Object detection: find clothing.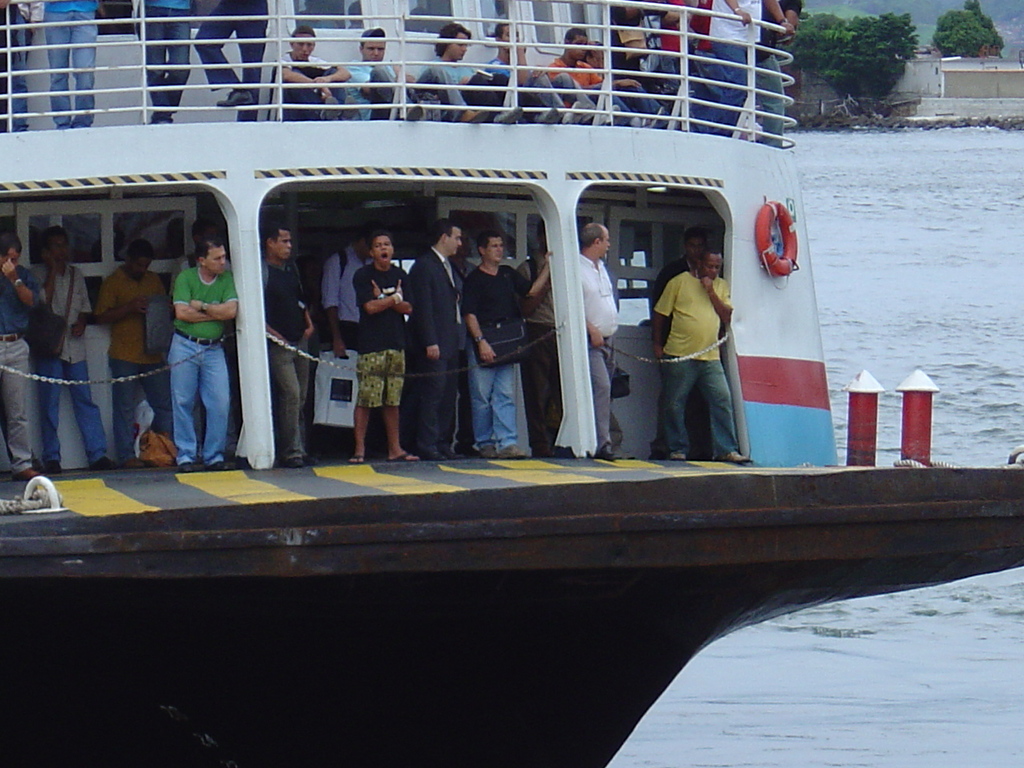
bbox=[107, 262, 155, 442].
